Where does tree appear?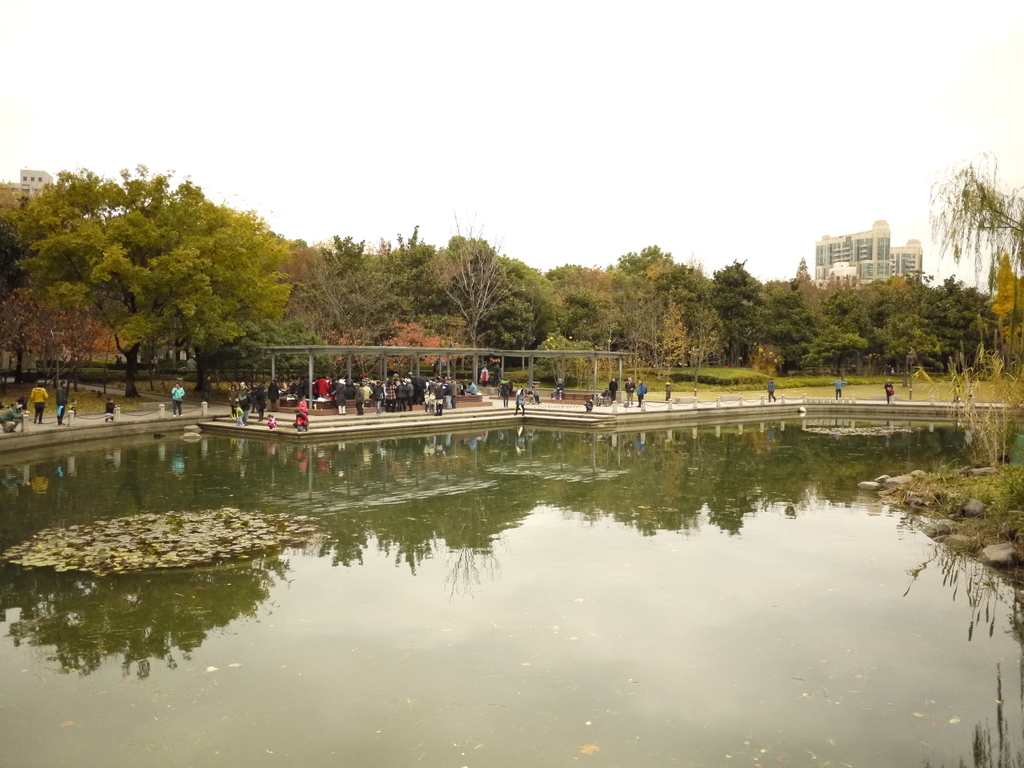
Appears at rect(120, 162, 186, 227).
